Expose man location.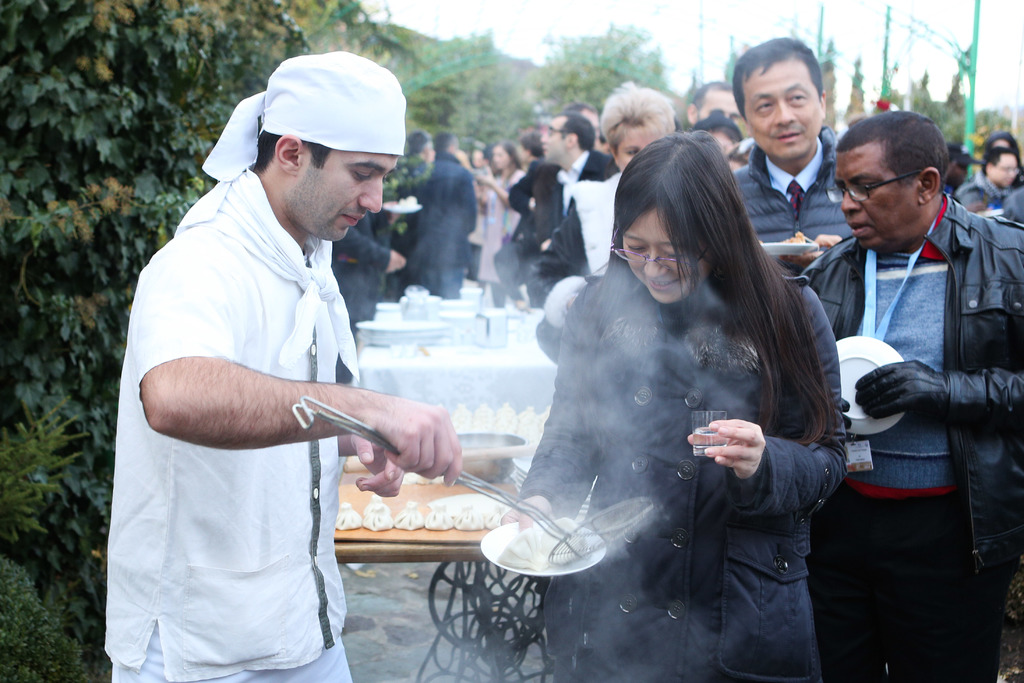
Exposed at <bbox>535, 106, 624, 256</bbox>.
